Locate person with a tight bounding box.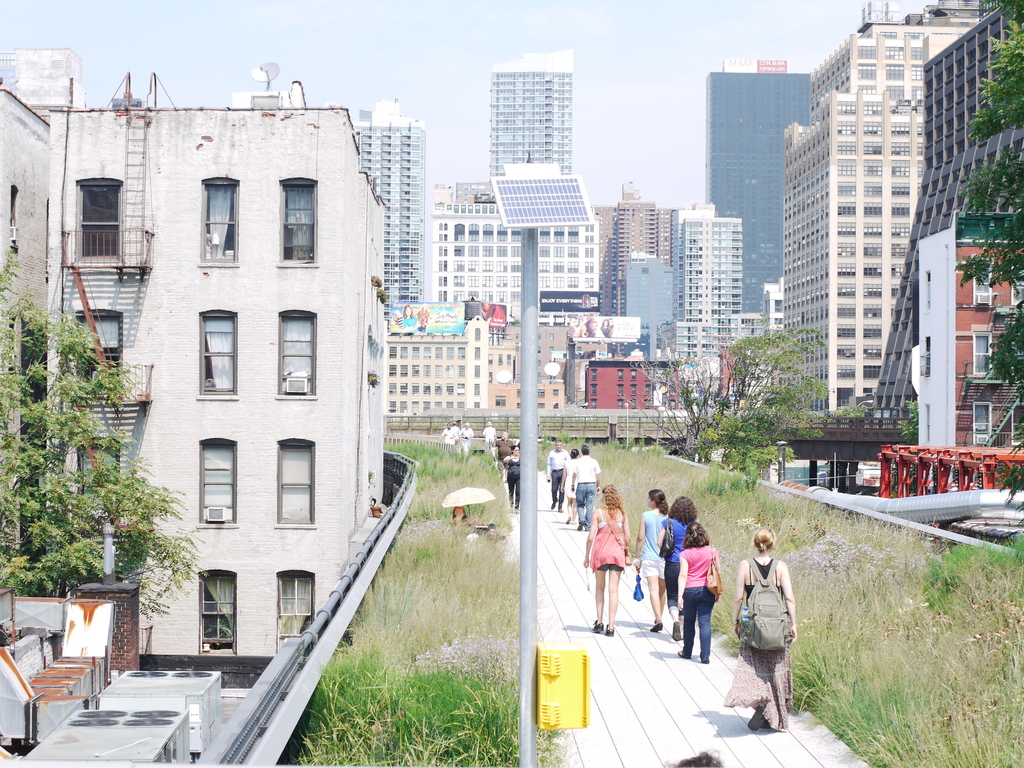
<region>633, 486, 674, 633</region>.
